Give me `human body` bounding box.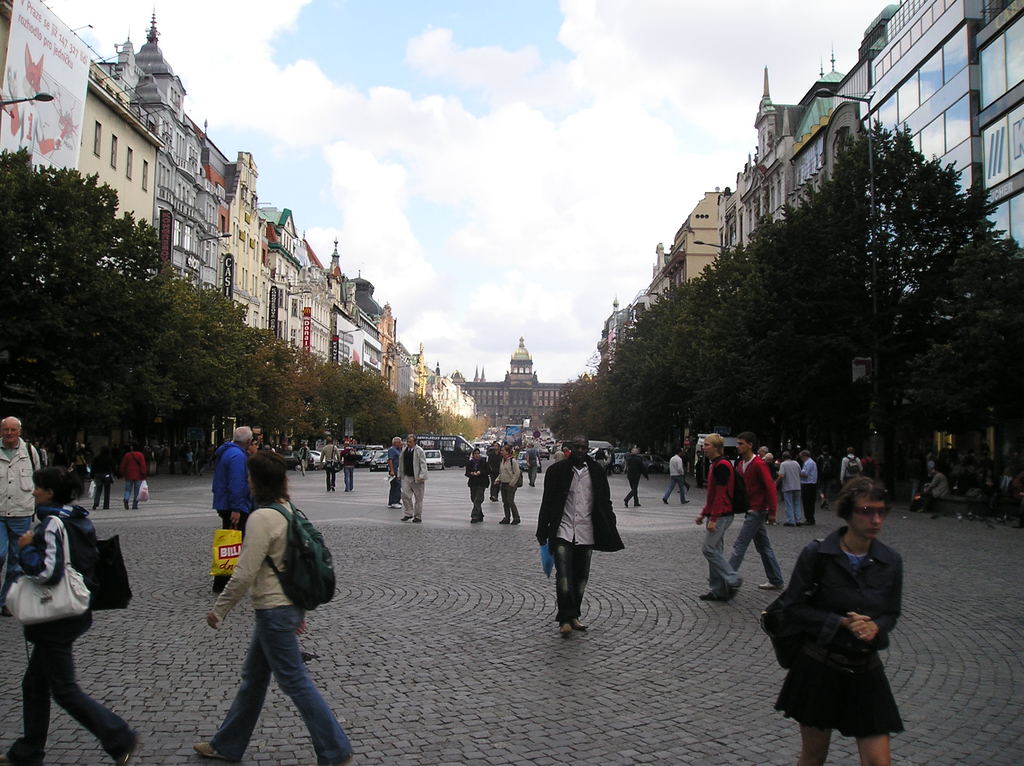
bbox(241, 449, 252, 479).
